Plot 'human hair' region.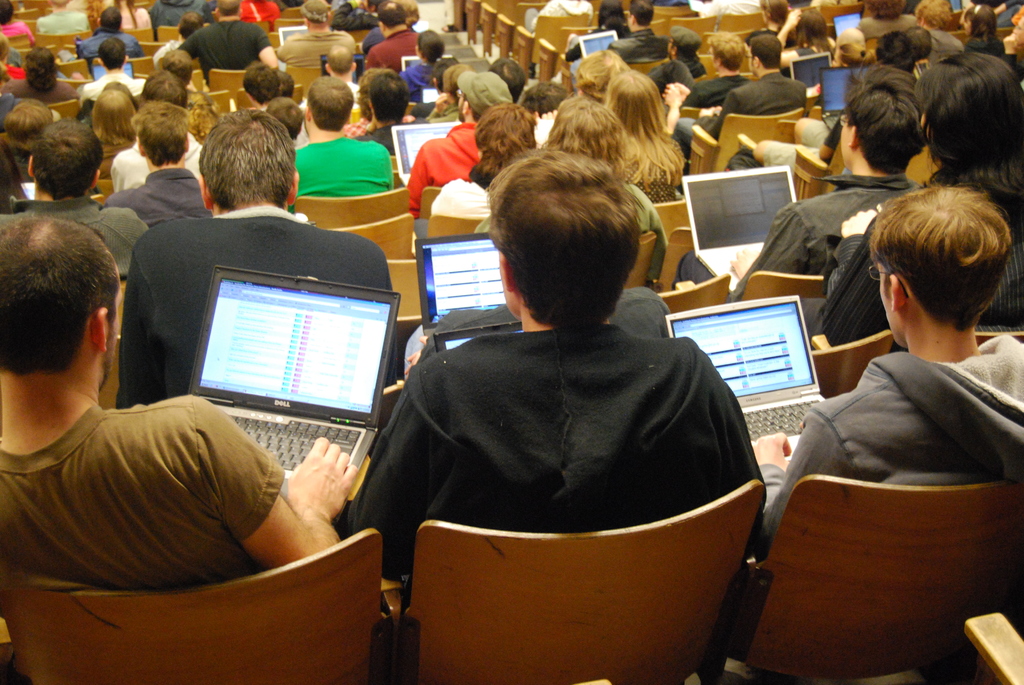
Plotted at bbox=(749, 35, 782, 72).
